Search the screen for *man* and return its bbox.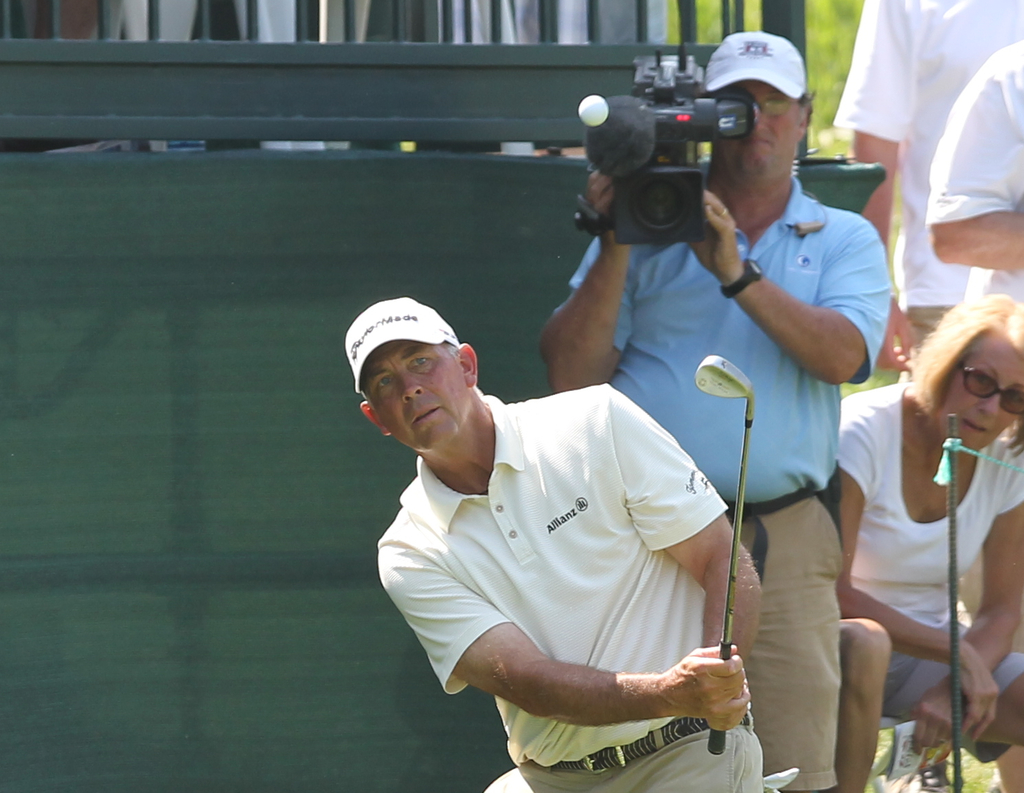
Found: crop(828, 0, 1023, 370).
